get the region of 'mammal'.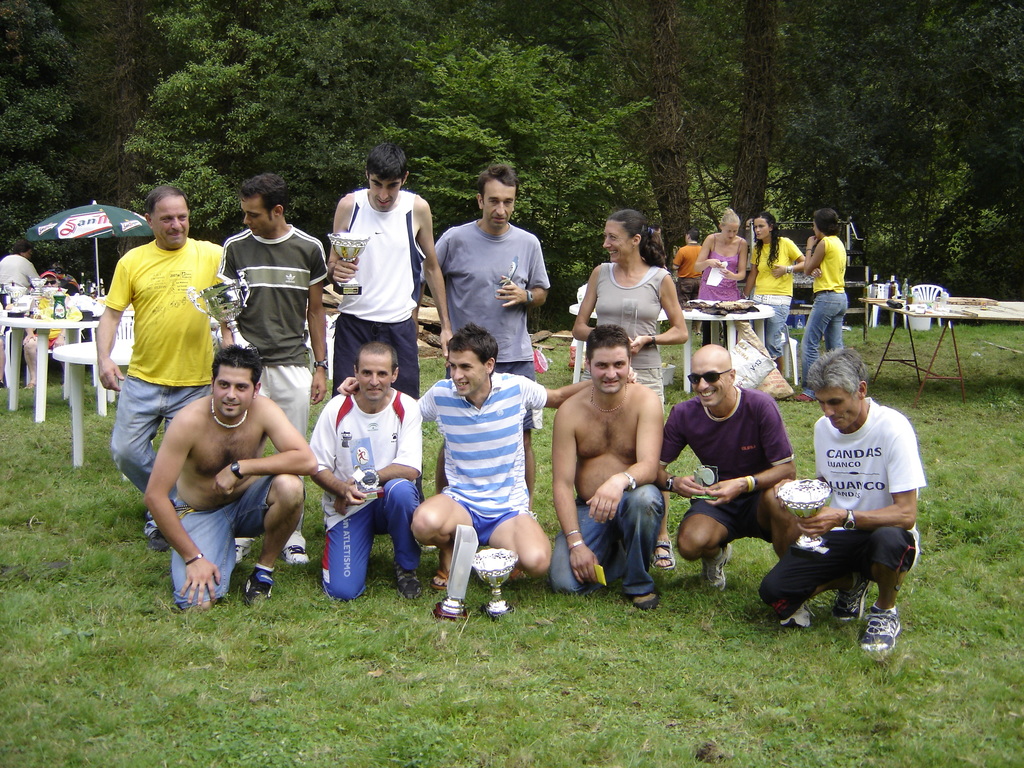
325, 144, 452, 537.
